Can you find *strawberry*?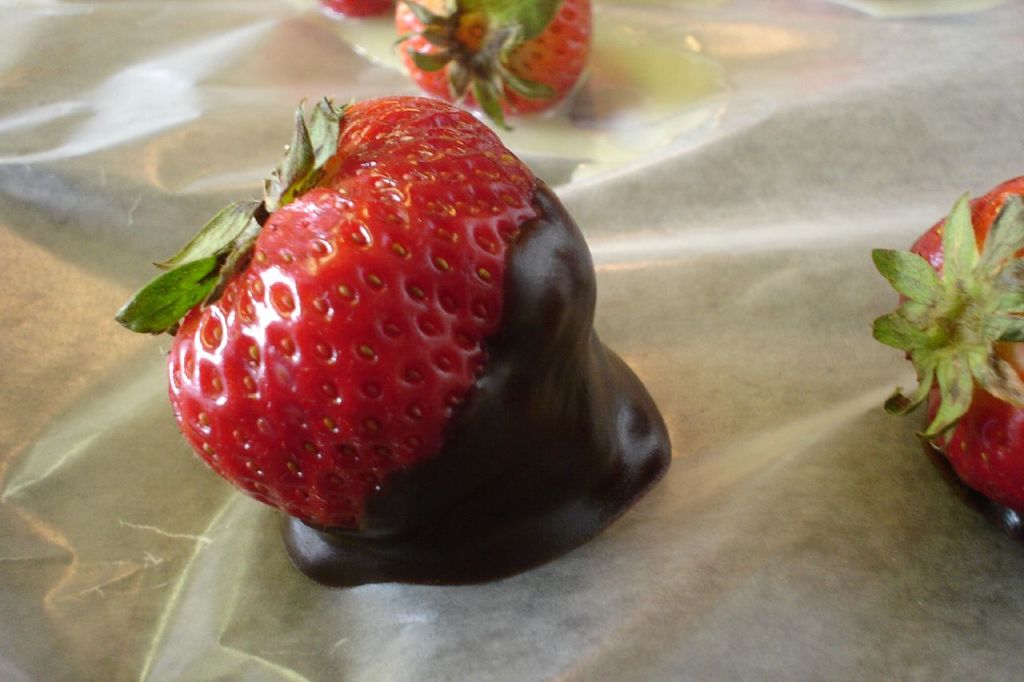
Yes, bounding box: box(863, 170, 1022, 512).
